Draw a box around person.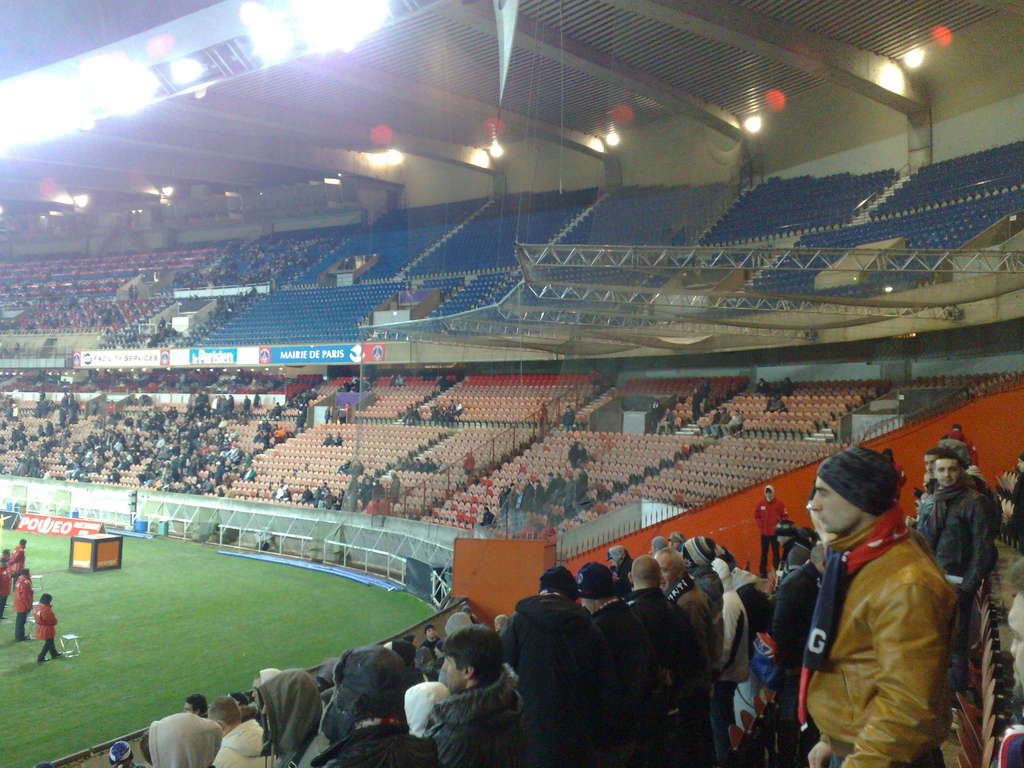
(left=785, top=455, right=991, bottom=767).
